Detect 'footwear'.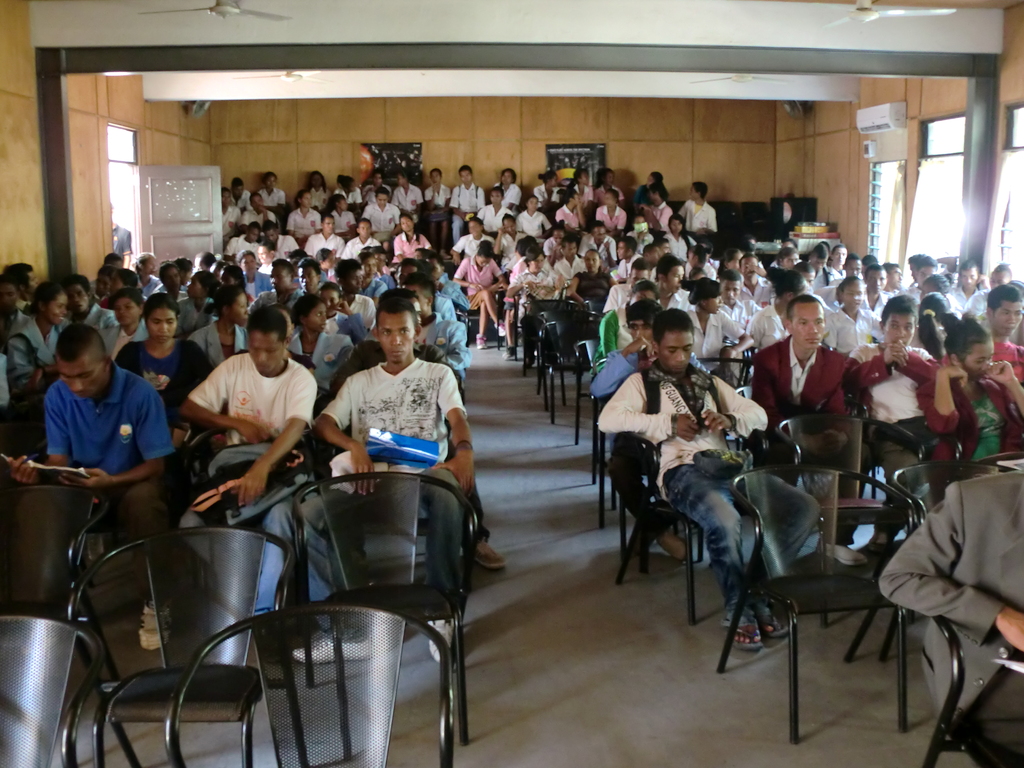
Detected at Rect(474, 333, 488, 351).
